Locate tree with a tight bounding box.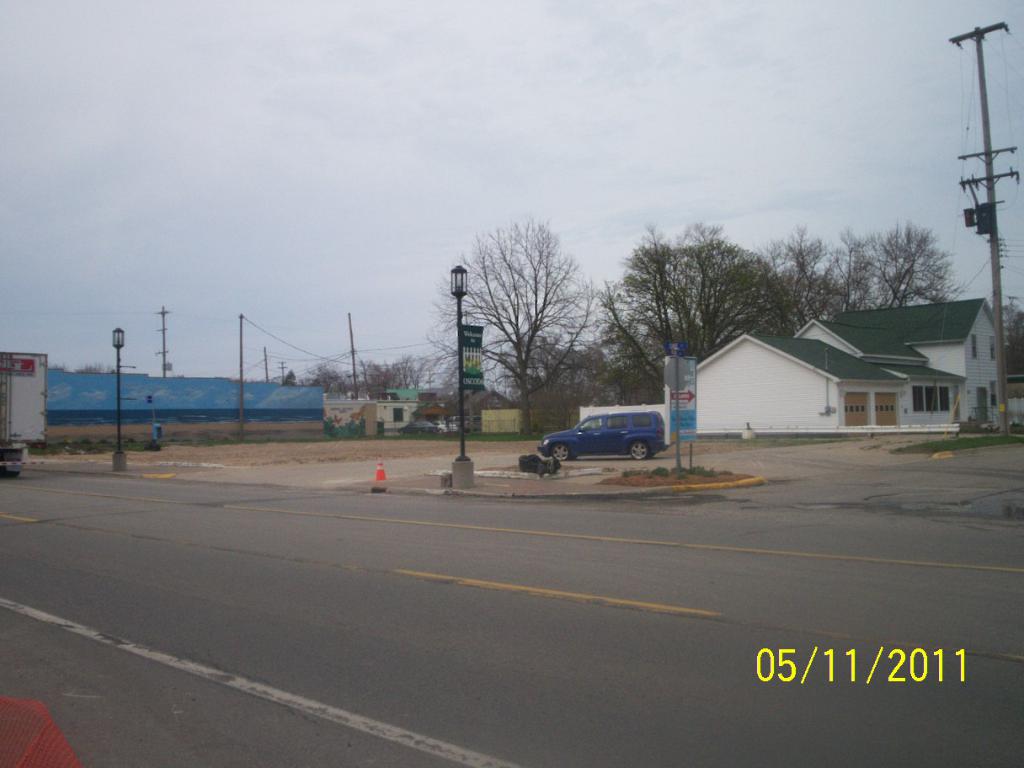
x1=265, y1=341, x2=447, y2=413.
